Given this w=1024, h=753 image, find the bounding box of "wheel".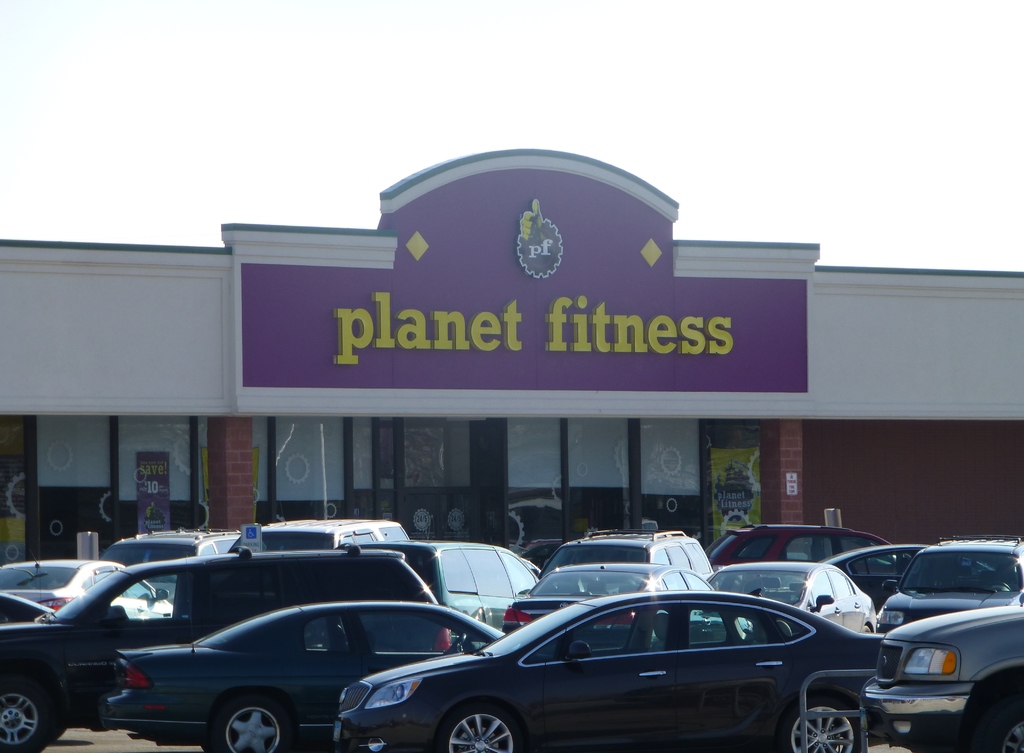
0, 678, 54, 752.
